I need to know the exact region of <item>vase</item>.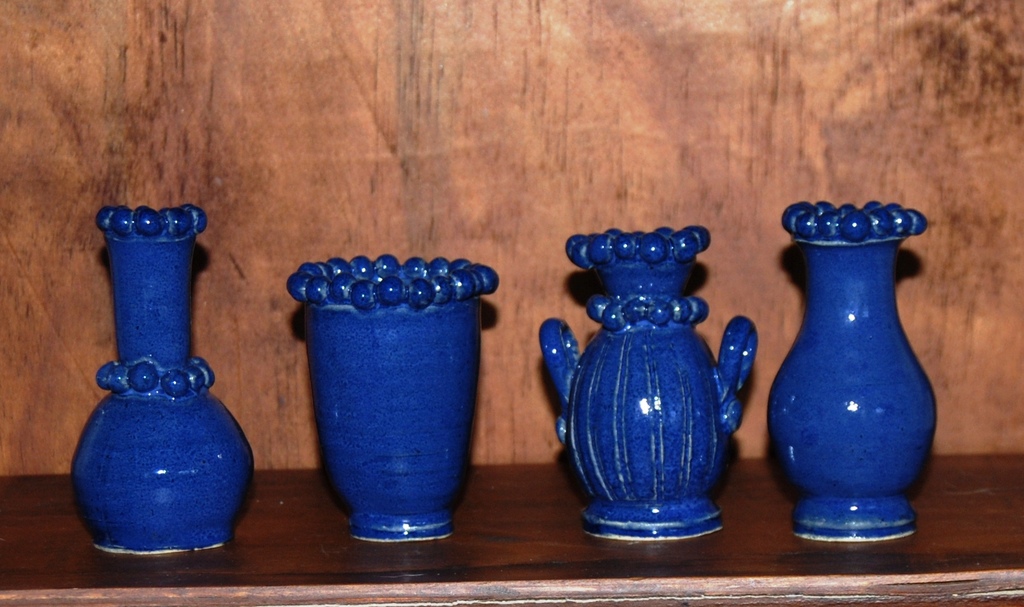
Region: [x1=766, y1=197, x2=936, y2=543].
